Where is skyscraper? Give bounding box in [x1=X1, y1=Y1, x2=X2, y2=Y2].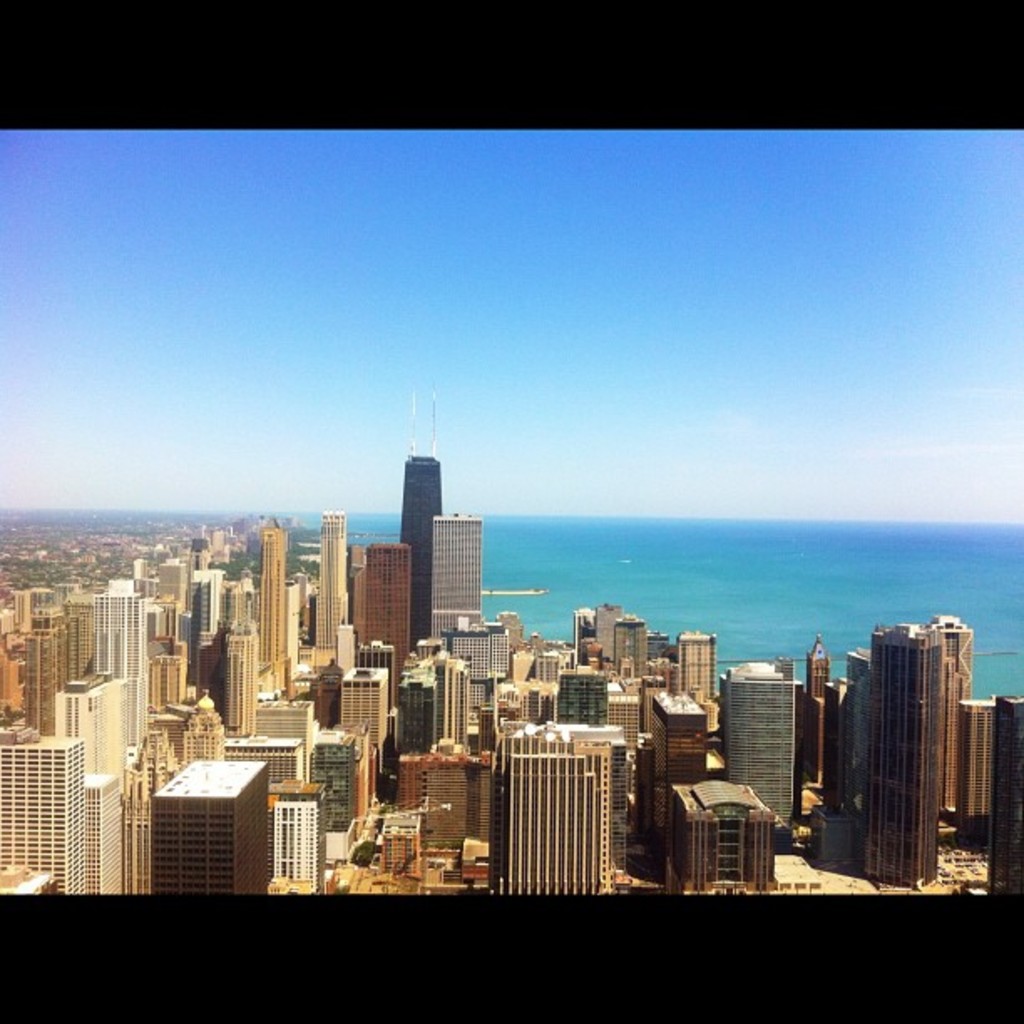
[x1=316, y1=512, x2=348, y2=668].
